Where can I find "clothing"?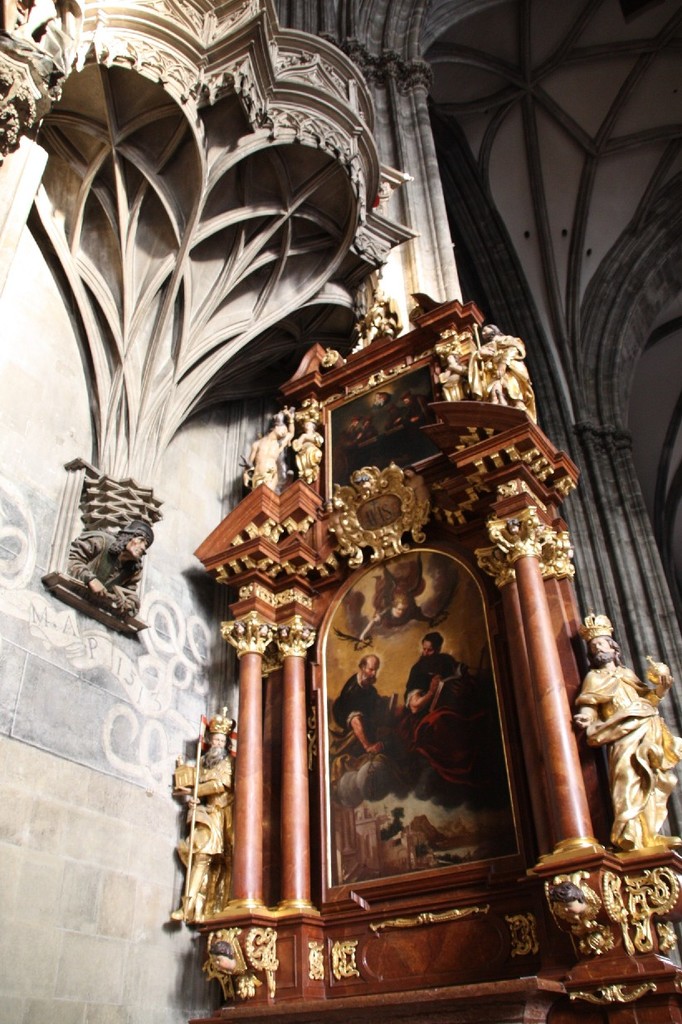
You can find it at (left=337, top=673, right=378, bottom=753).
